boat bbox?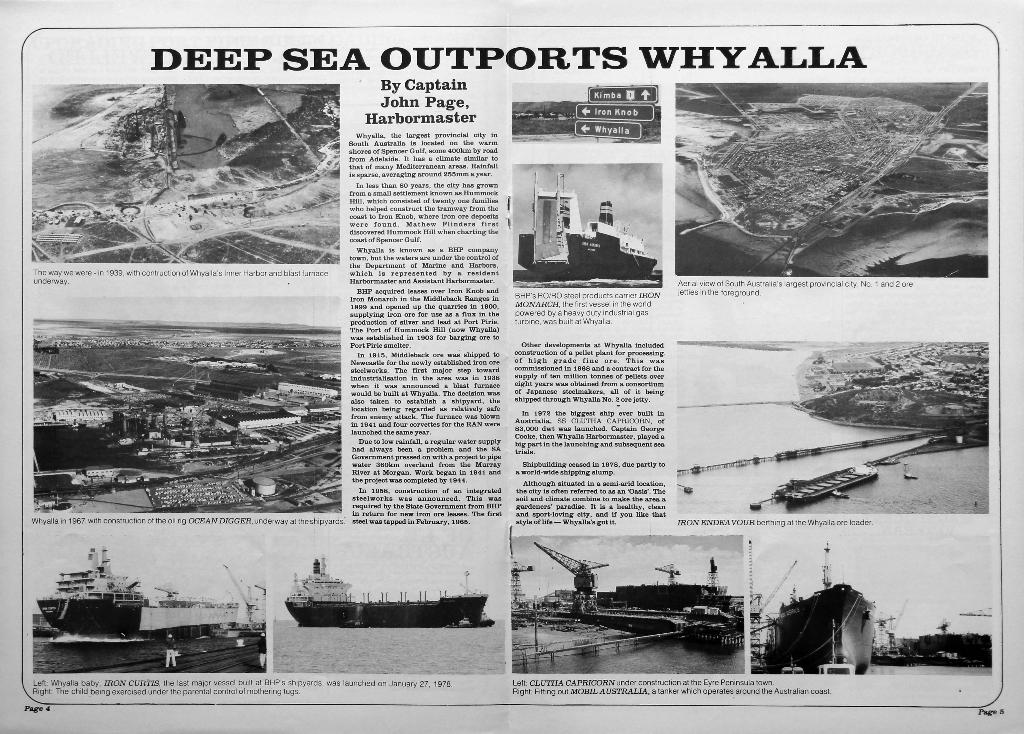
bbox=[285, 555, 490, 625]
